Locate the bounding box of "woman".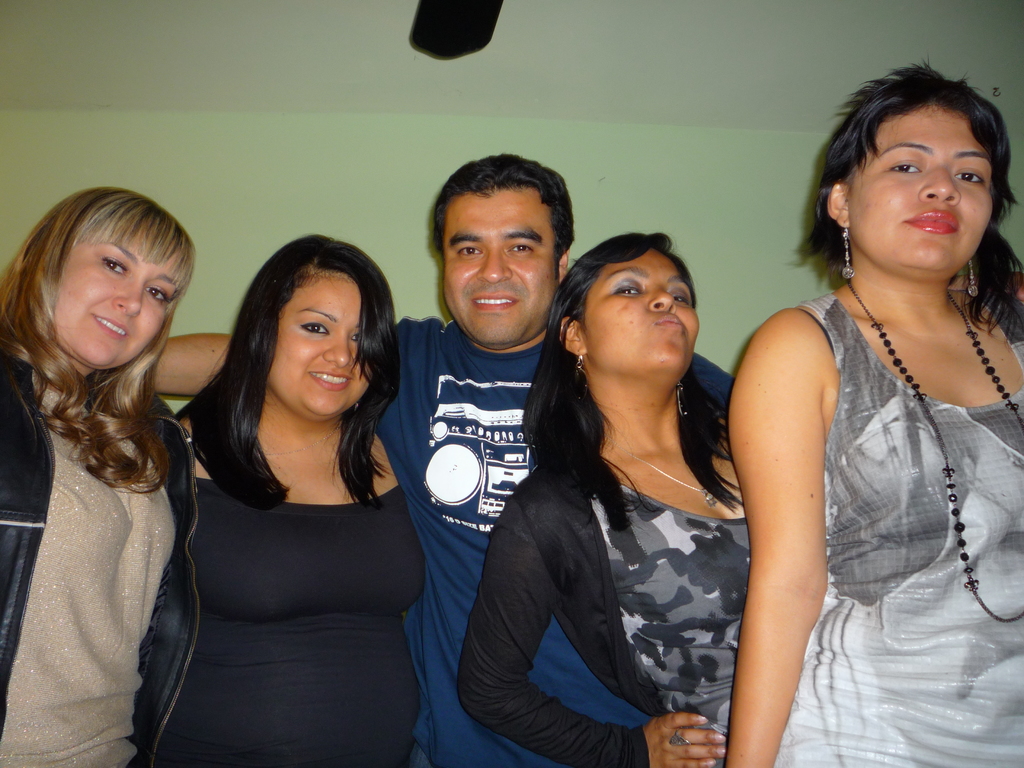
Bounding box: pyautogui.locateOnScreen(445, 230, 752, 767).
